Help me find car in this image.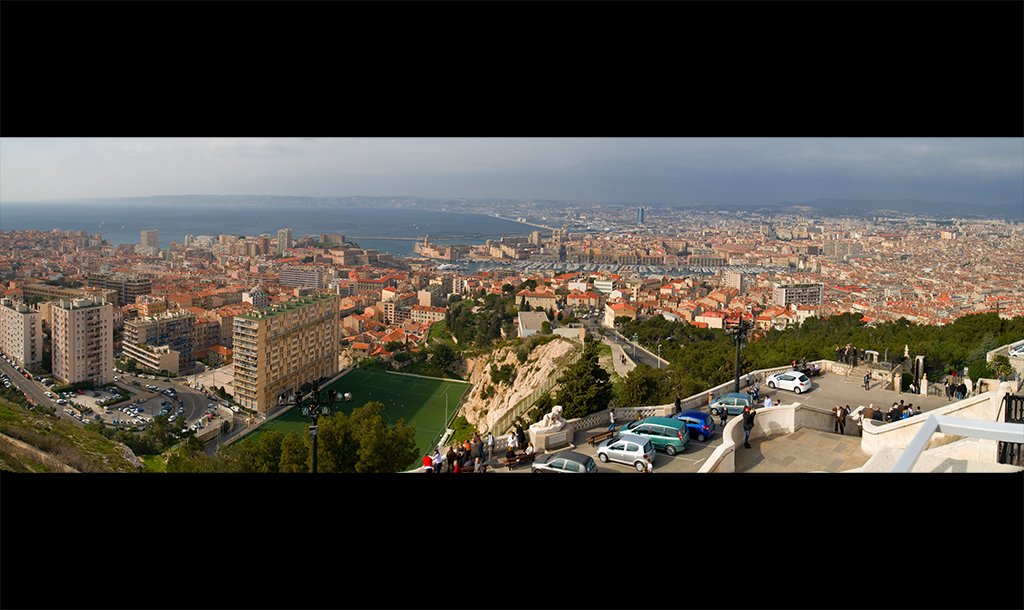
Found it: left=769, top=372, right=815, bottom=395.
